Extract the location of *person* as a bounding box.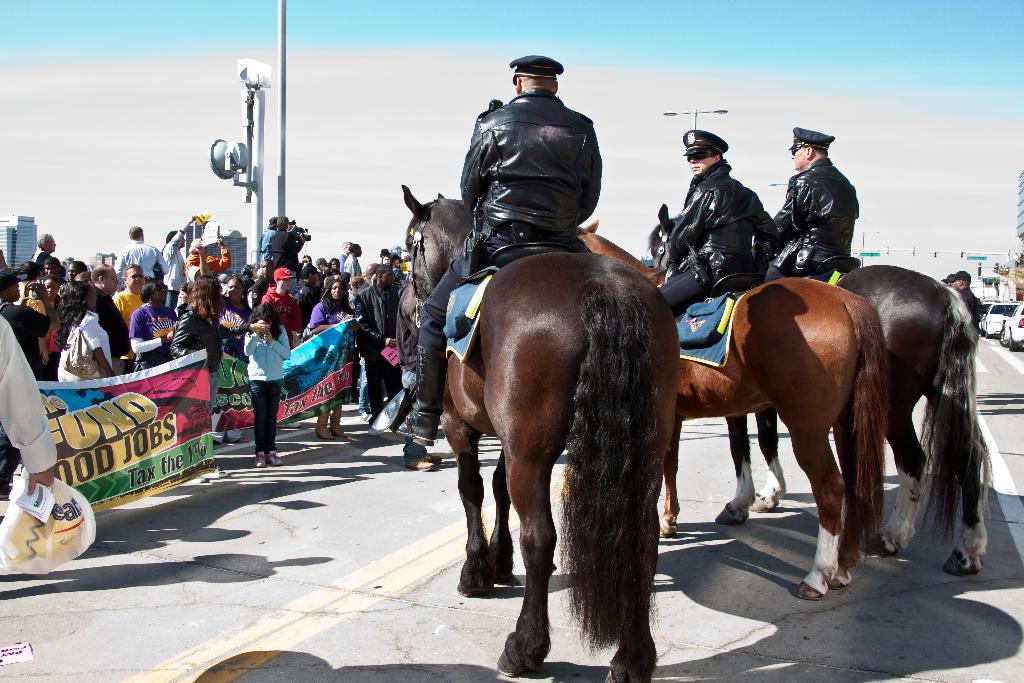
127 281 177 372.
